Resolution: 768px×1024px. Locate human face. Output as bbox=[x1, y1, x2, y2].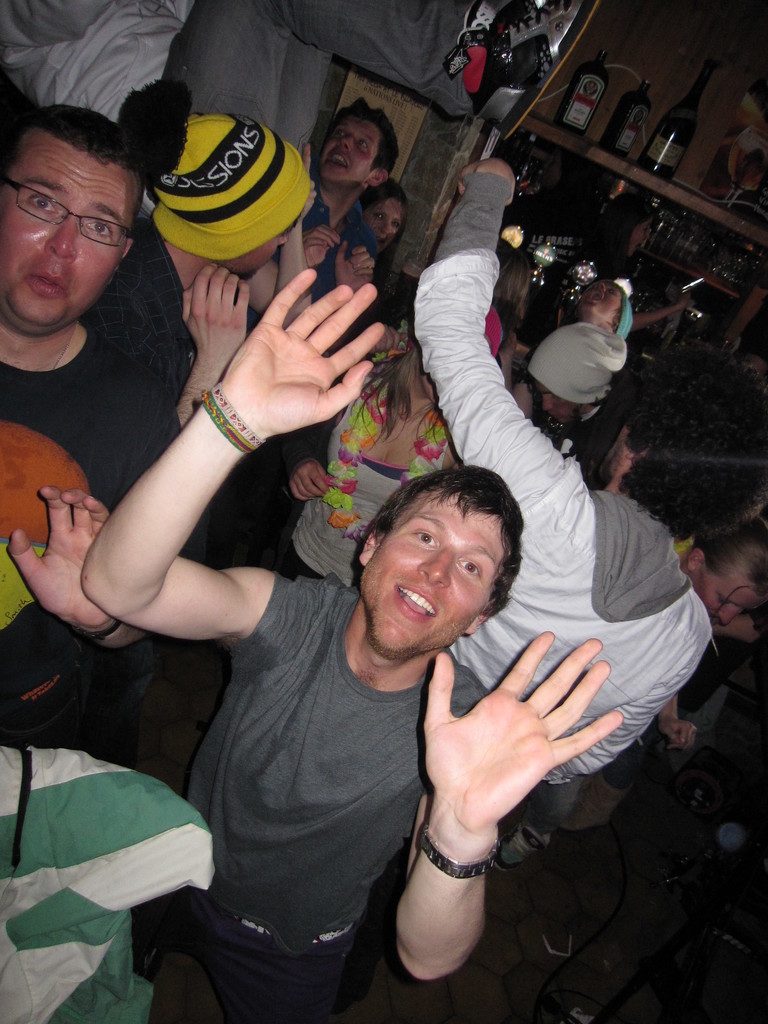
bbox=[561, 271, 623, 323].
